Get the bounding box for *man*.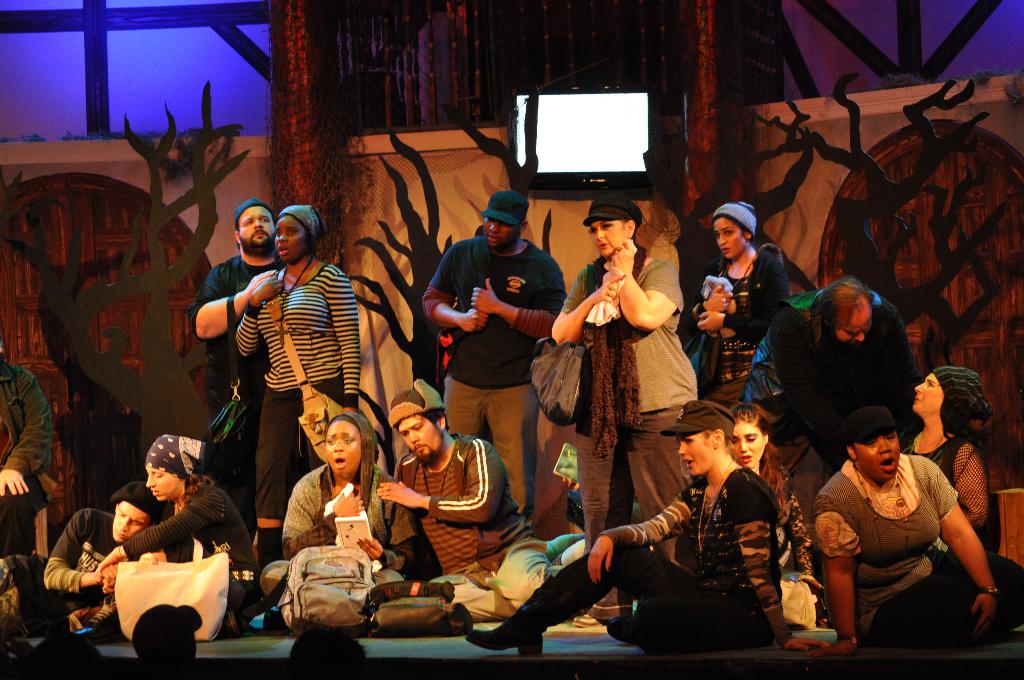
<region>0, 344, 58, 563</region>.
